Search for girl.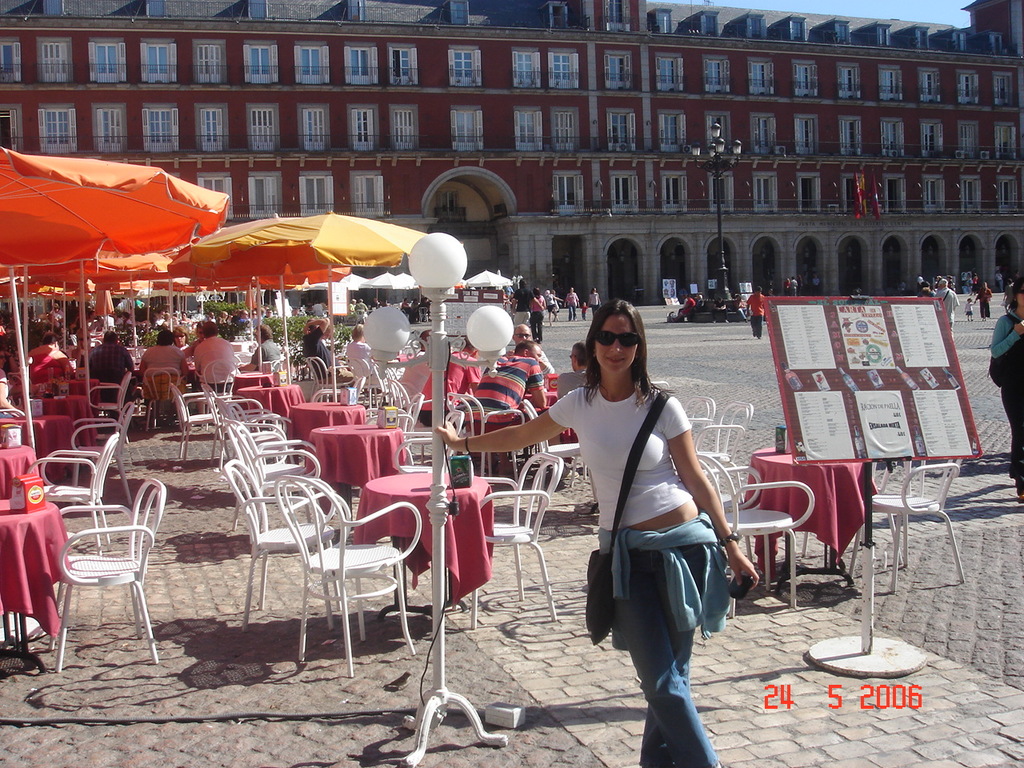
Found at x1=961, y1=298, x2=977, y2=321.
